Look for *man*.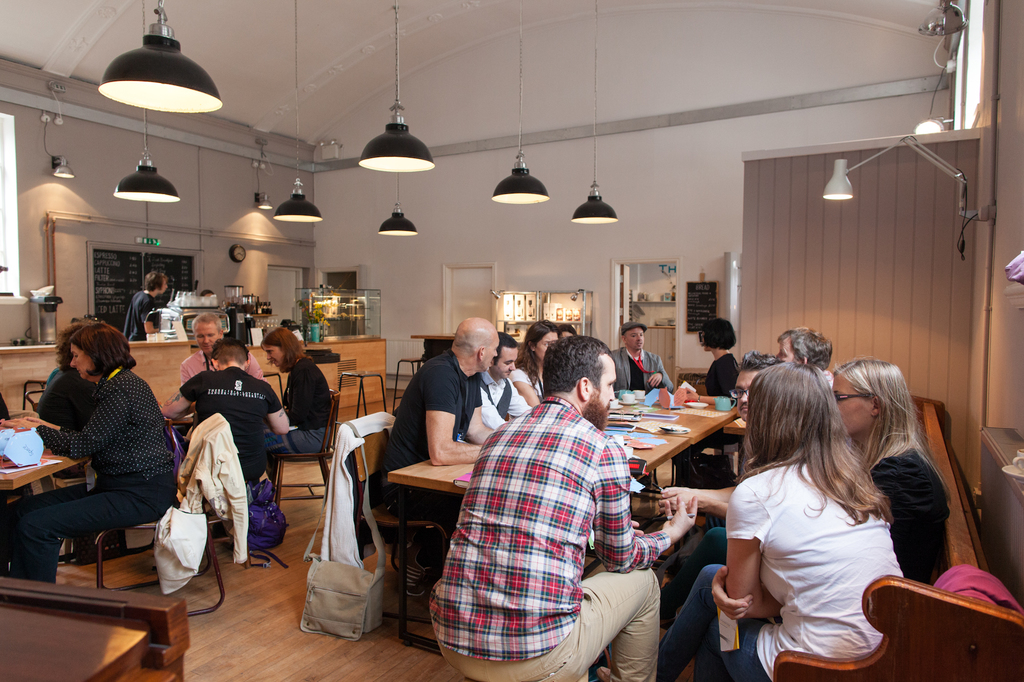
Found: bbox=(124, 271, 169, 338).
